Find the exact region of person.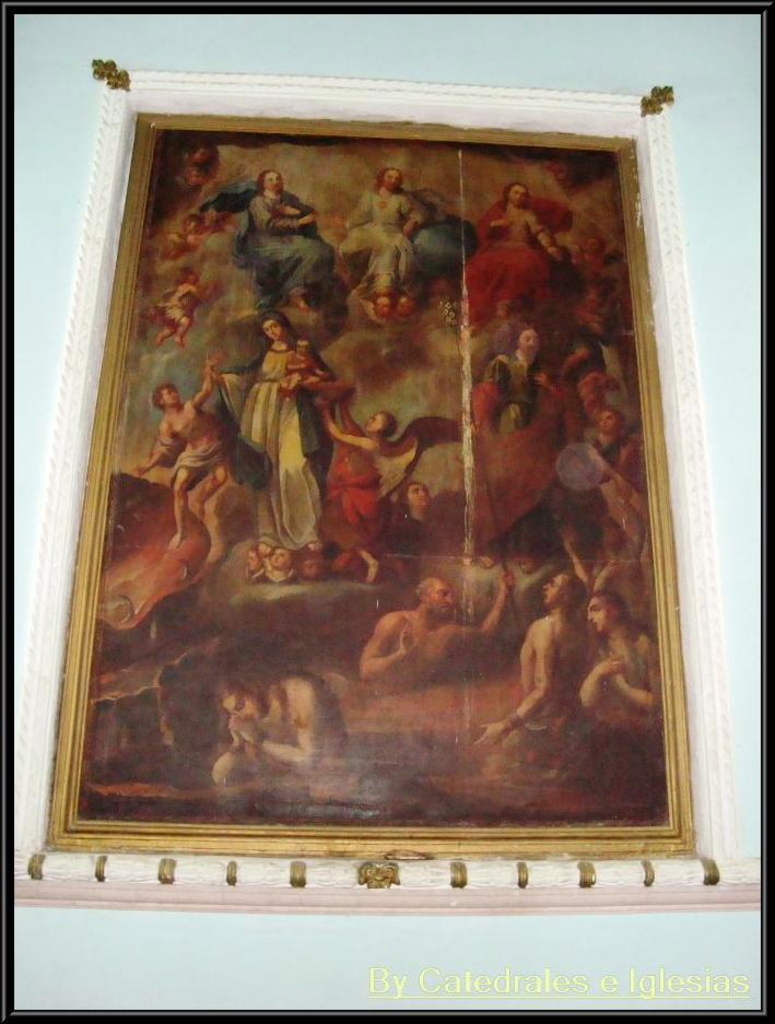
Exact region: [left=202, top=313, right=331, bottom=562].
